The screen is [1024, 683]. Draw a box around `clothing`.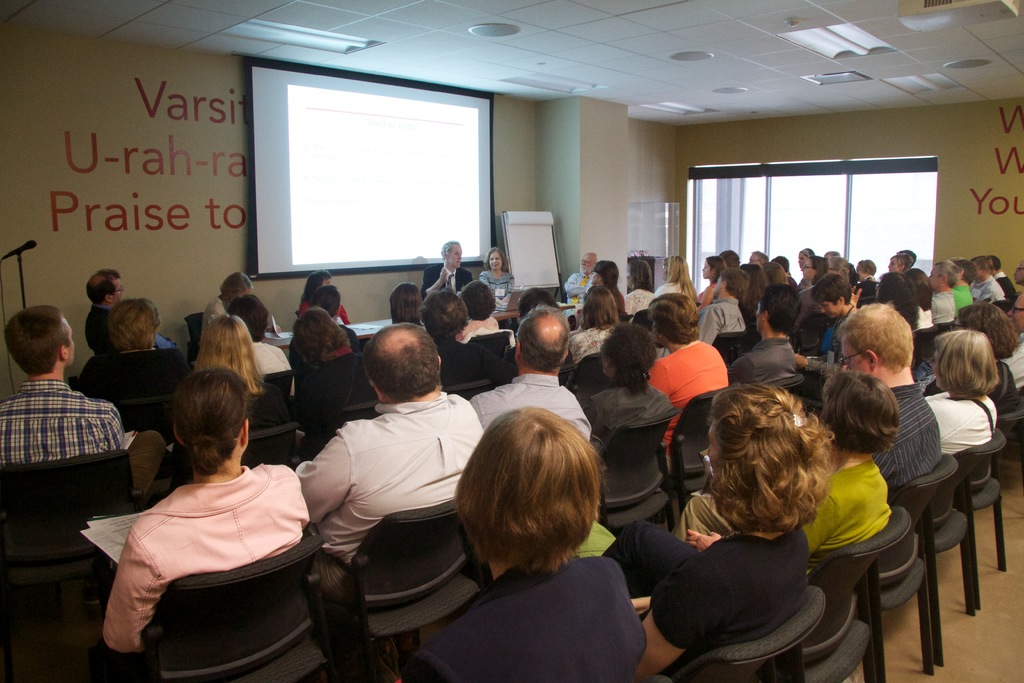
x1=76, y1=464, x2=316, y2=682.
